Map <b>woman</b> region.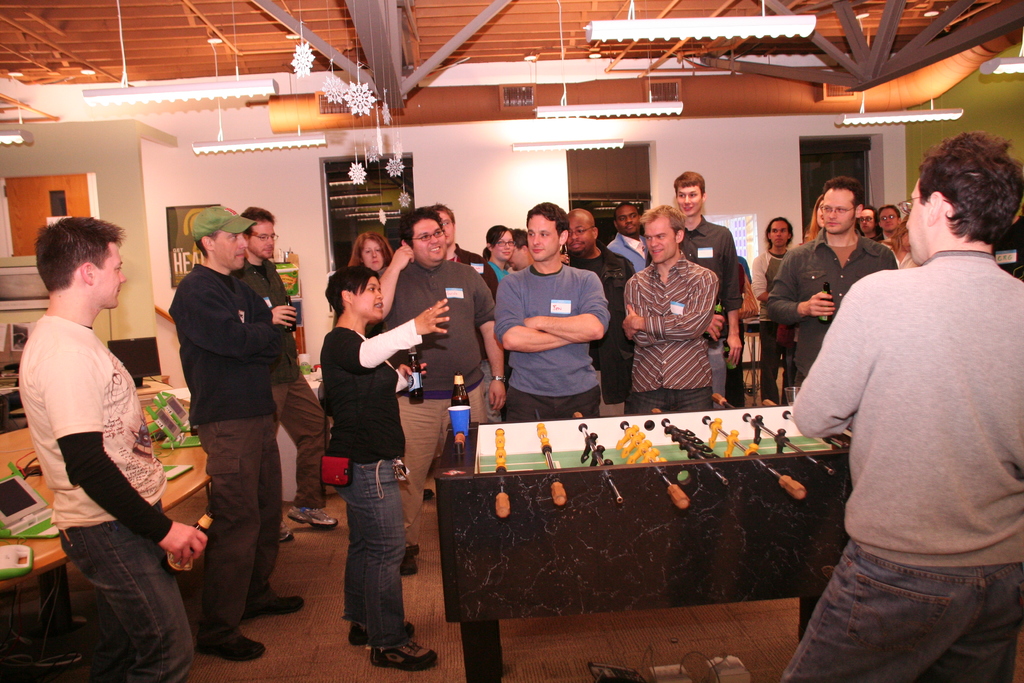
Mapped to detection(483, 229, 513, 424).
